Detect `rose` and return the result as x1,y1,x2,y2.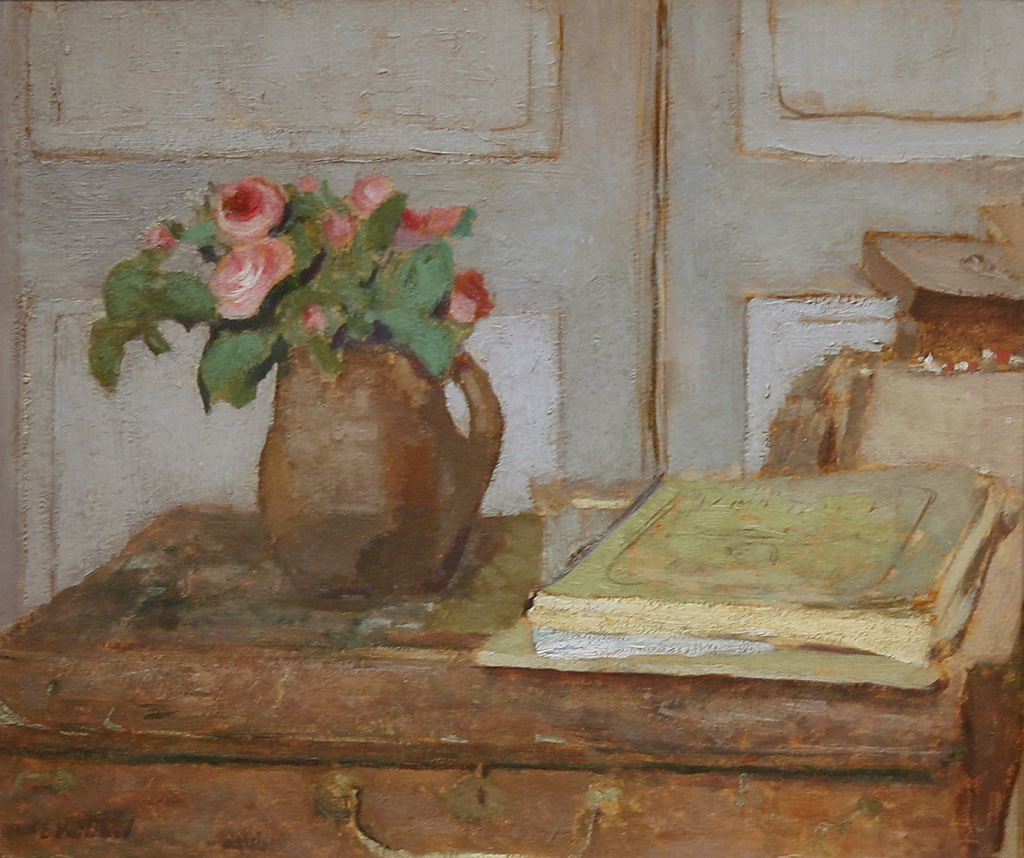
298,172,322,193.
